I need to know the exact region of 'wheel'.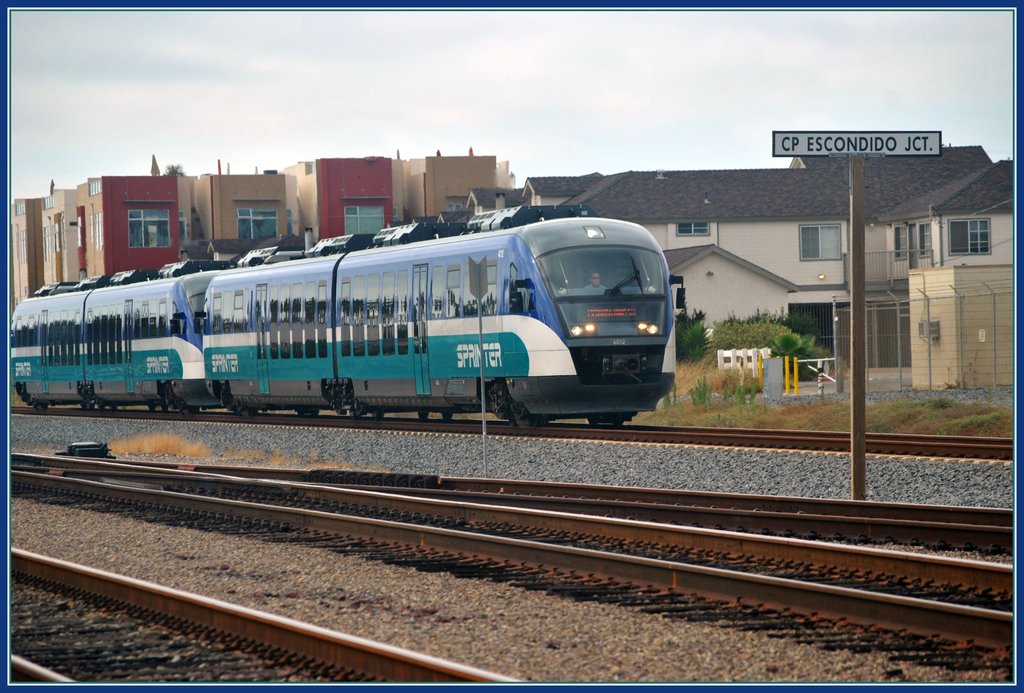
Region: {"x1": 311, "y1": 408, "x2": 321, "y2": 416}.
